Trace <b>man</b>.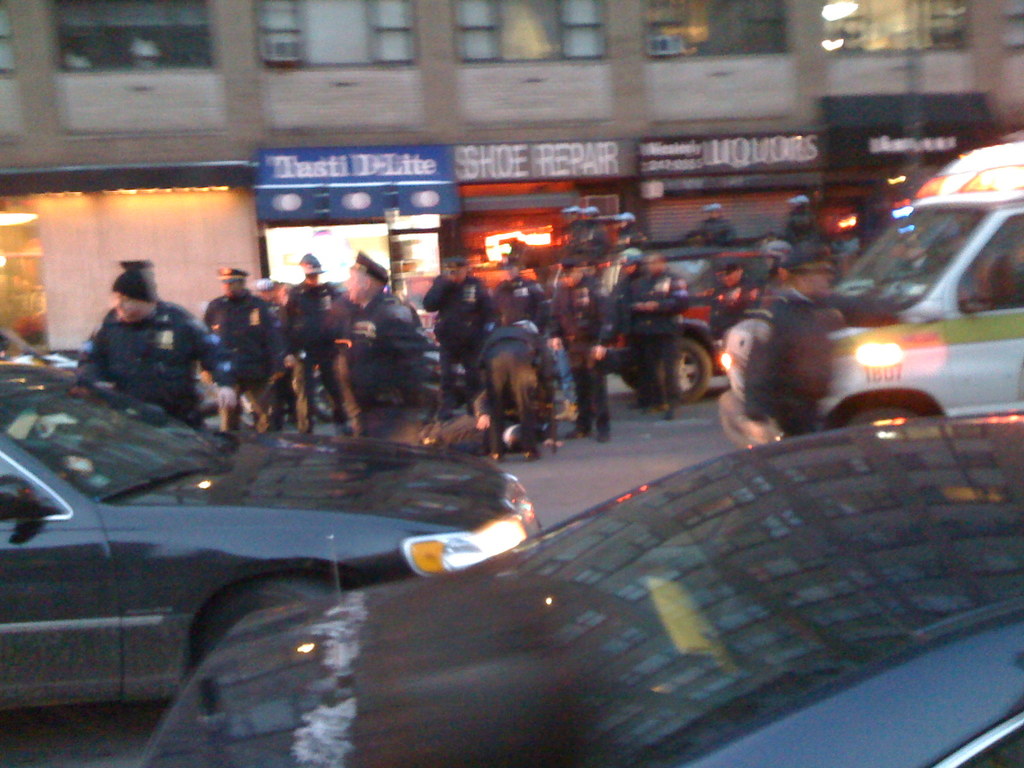
Traced to (left=76, top=262, right=240, bottom=439).
